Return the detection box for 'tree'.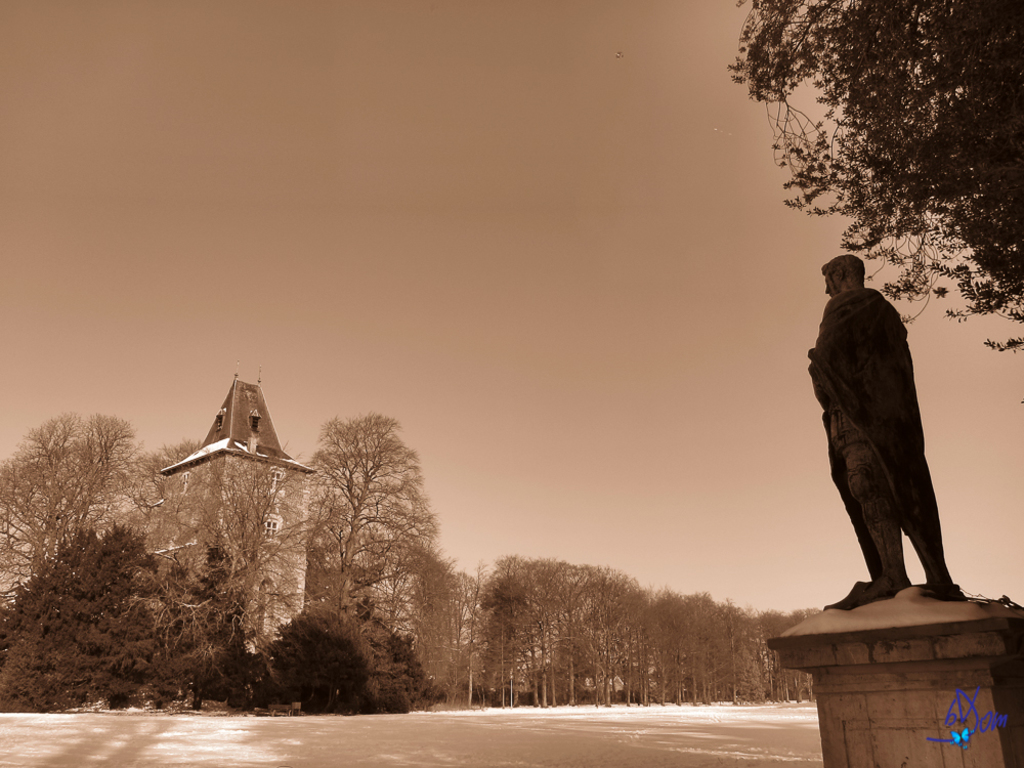
box=[694, 587, 754, 707].
